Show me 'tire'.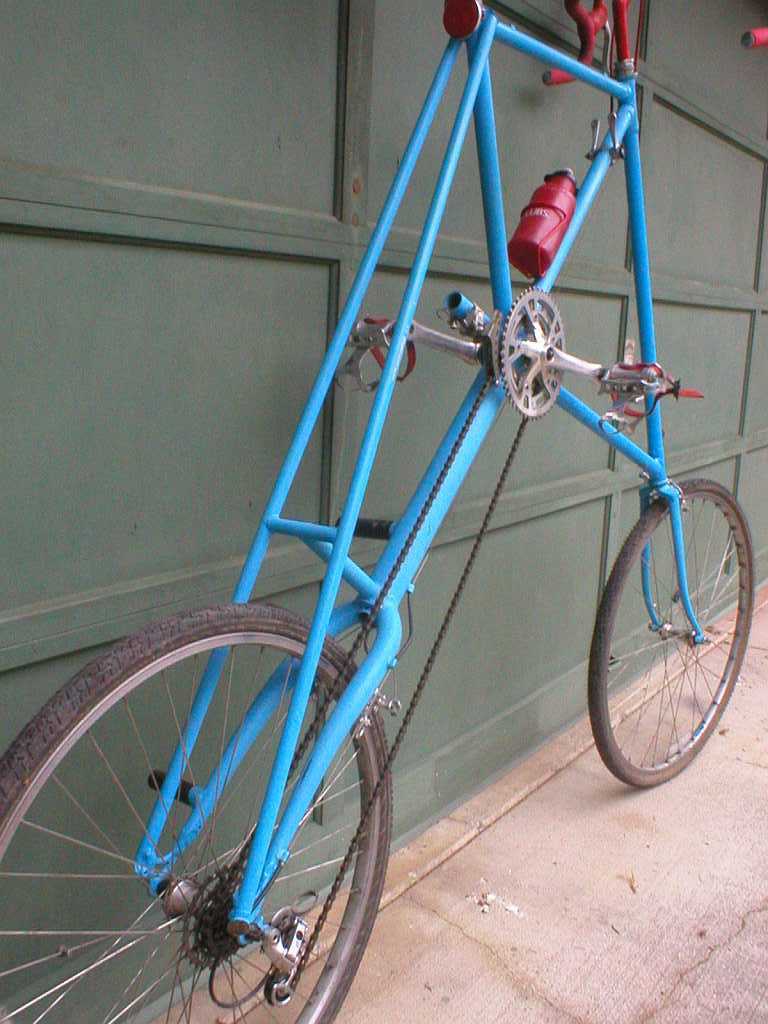
'tire' is here: 588,480,756,785.
